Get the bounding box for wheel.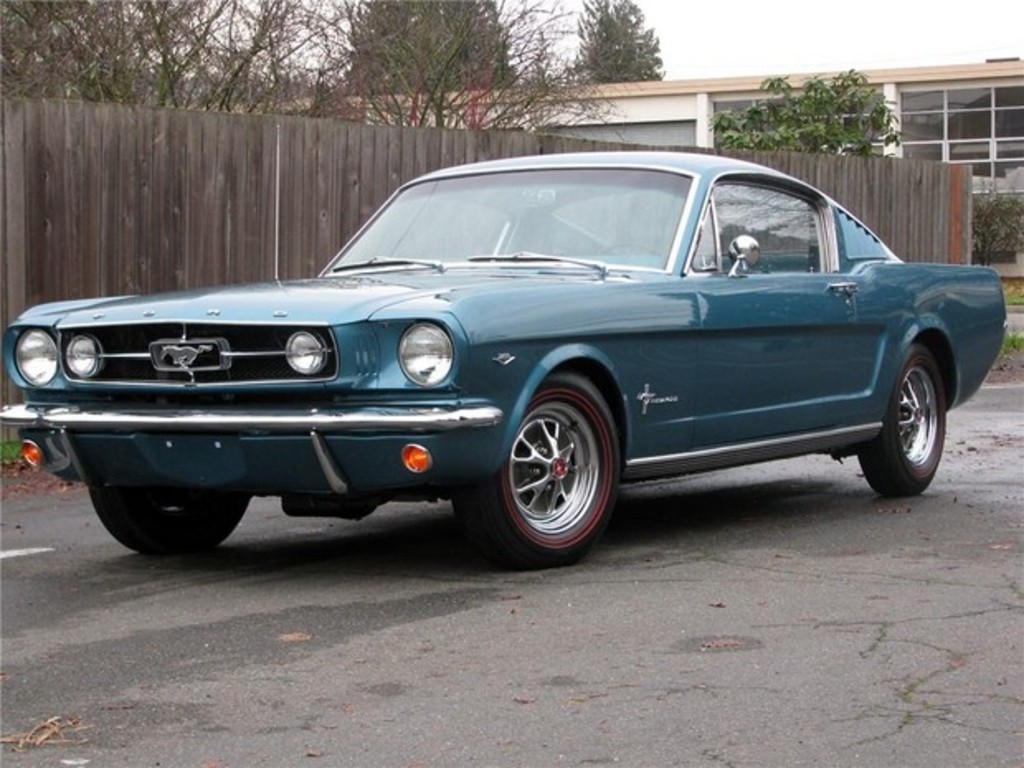
BBox(857, 344, 943, 497).
